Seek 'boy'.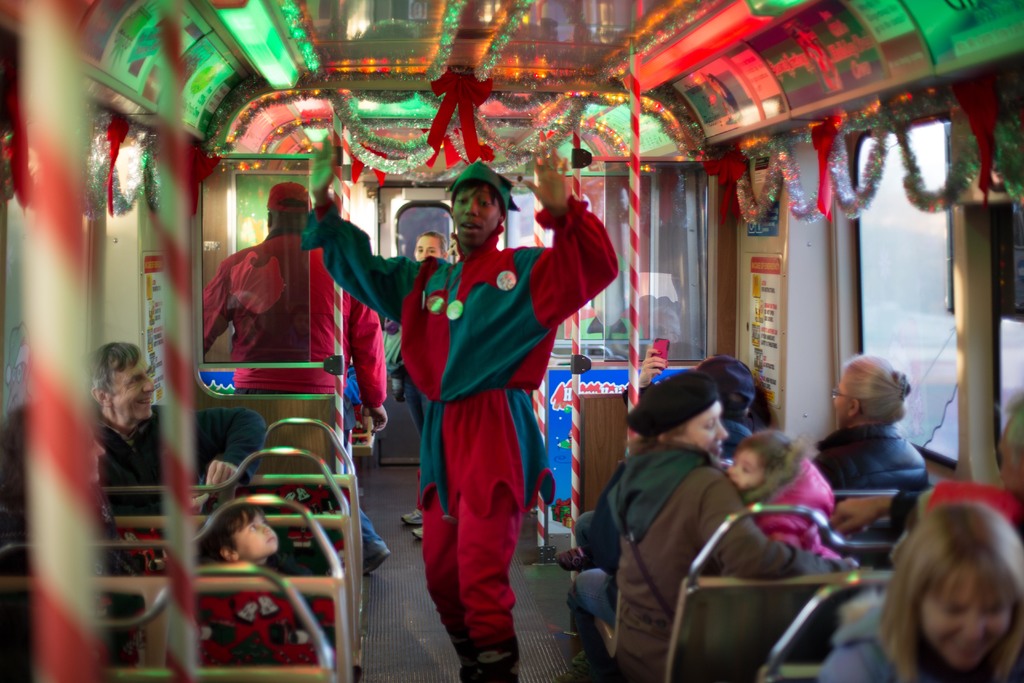
Rect(198, 503, 325, 667).
